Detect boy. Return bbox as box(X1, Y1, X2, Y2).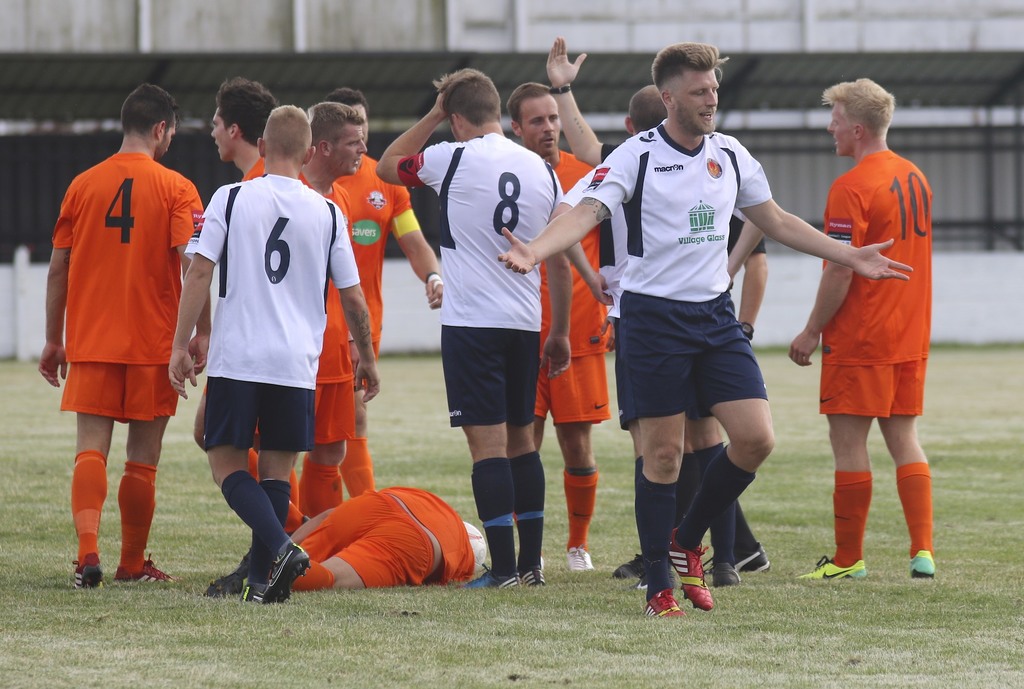
box(779, 82, 943, 564).
